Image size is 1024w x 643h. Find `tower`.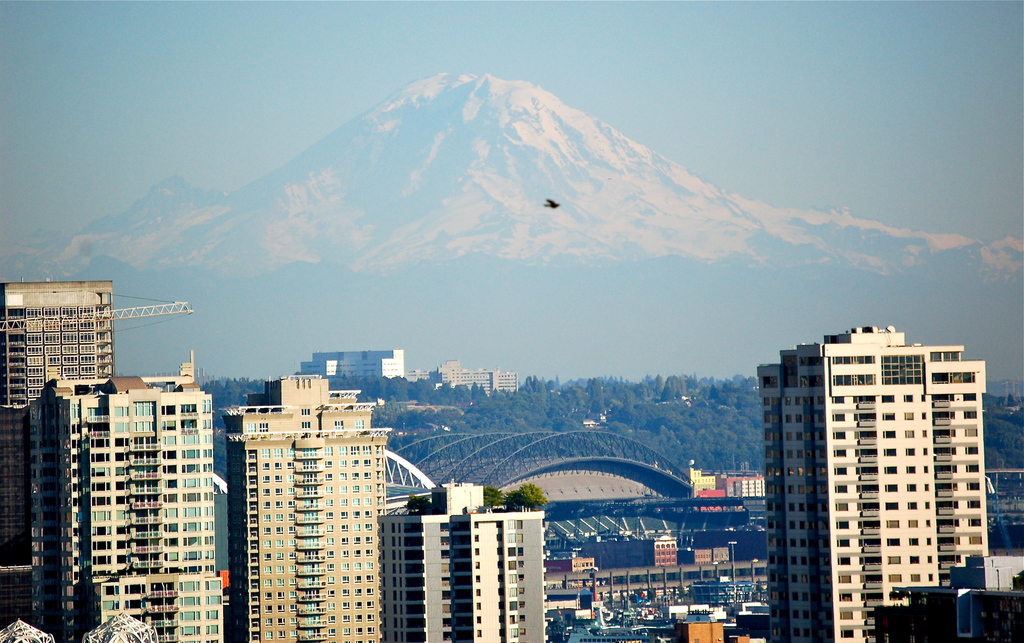
44/382/214/642.
